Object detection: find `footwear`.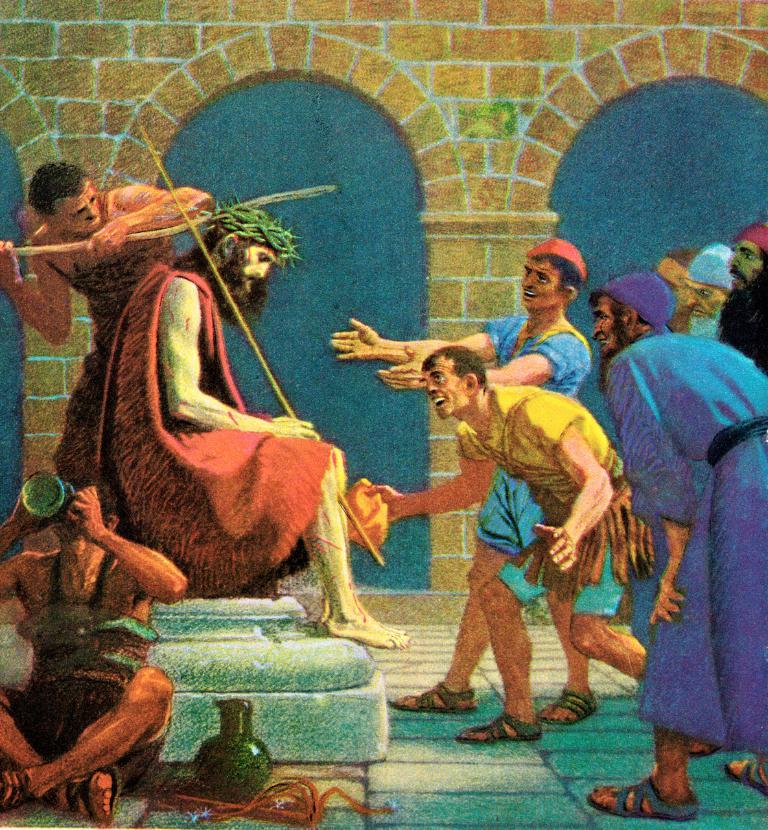
box(686, 740, 715, 760).
